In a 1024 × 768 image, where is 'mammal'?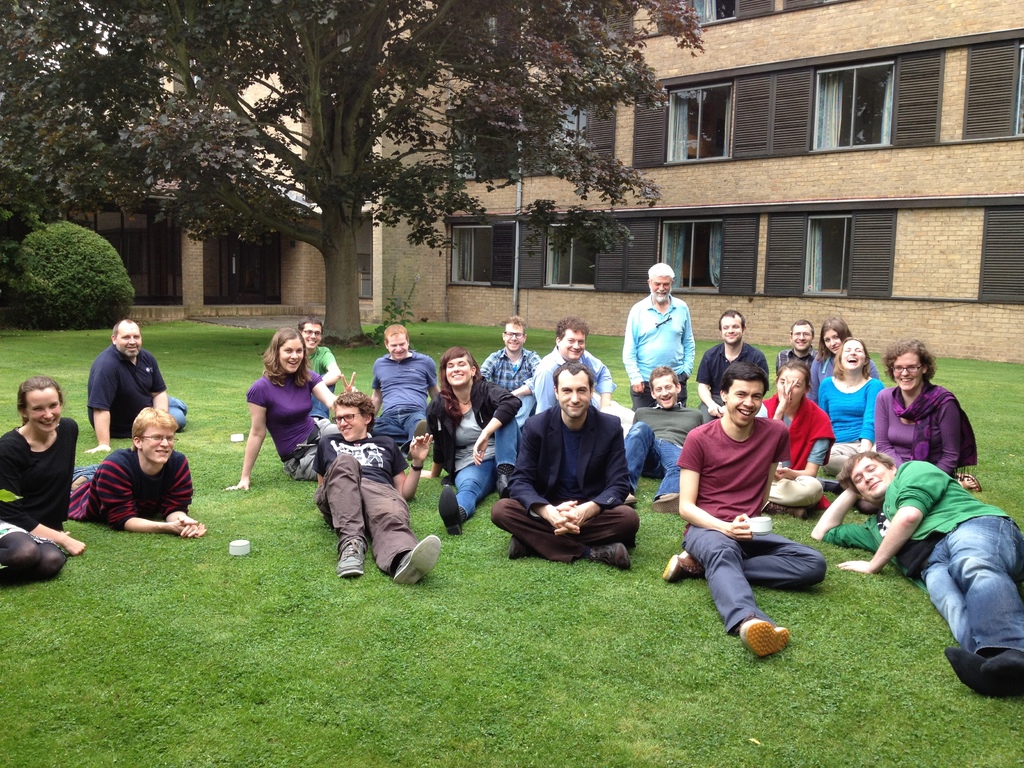
{"x1": 816, "y1": 337, "x2": 886, "y2": 476}.
